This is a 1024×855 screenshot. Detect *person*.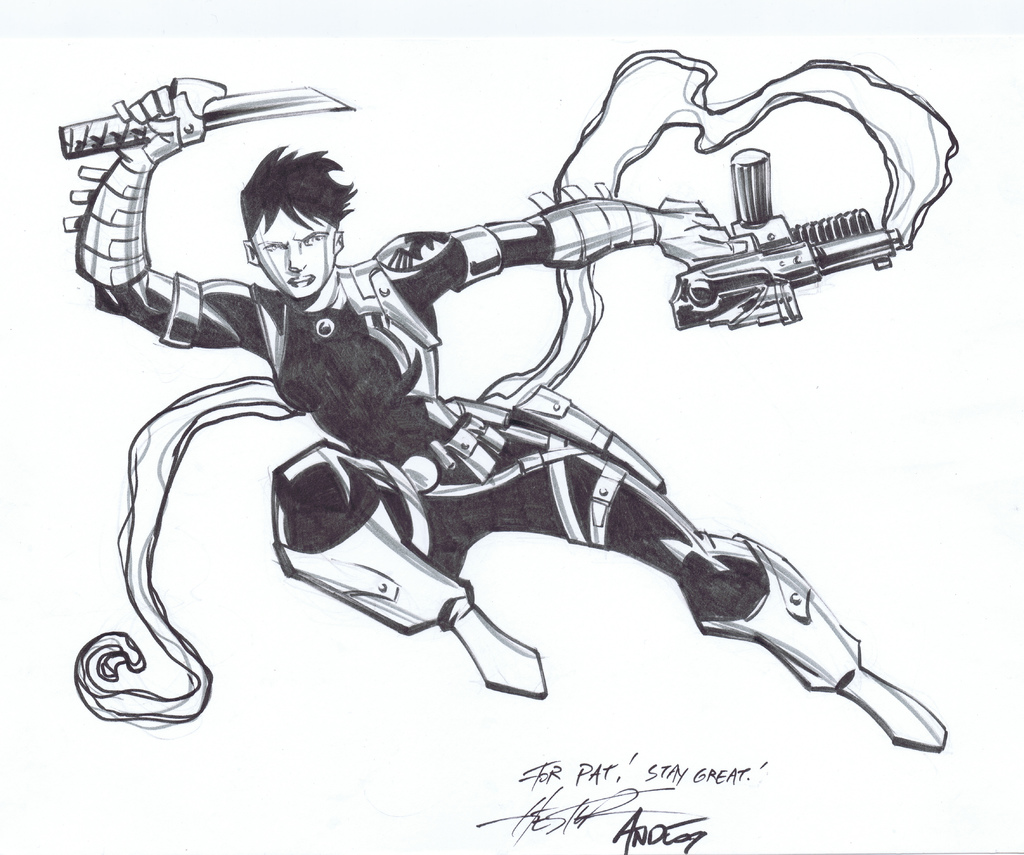
56 81 951 754.
